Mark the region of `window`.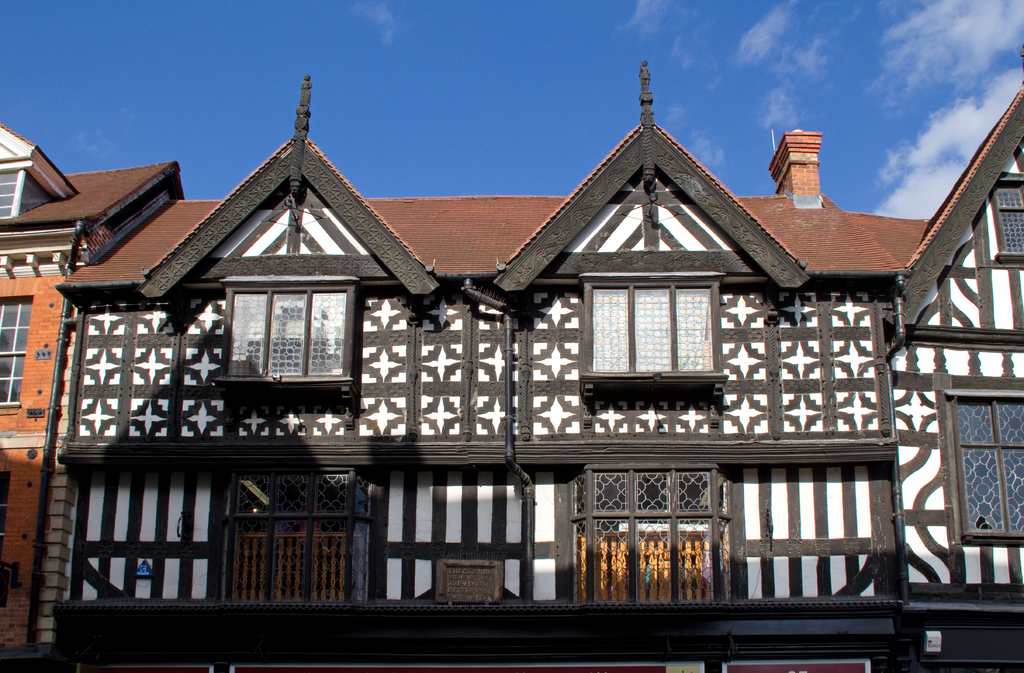
Region: (0,292,32,406).
